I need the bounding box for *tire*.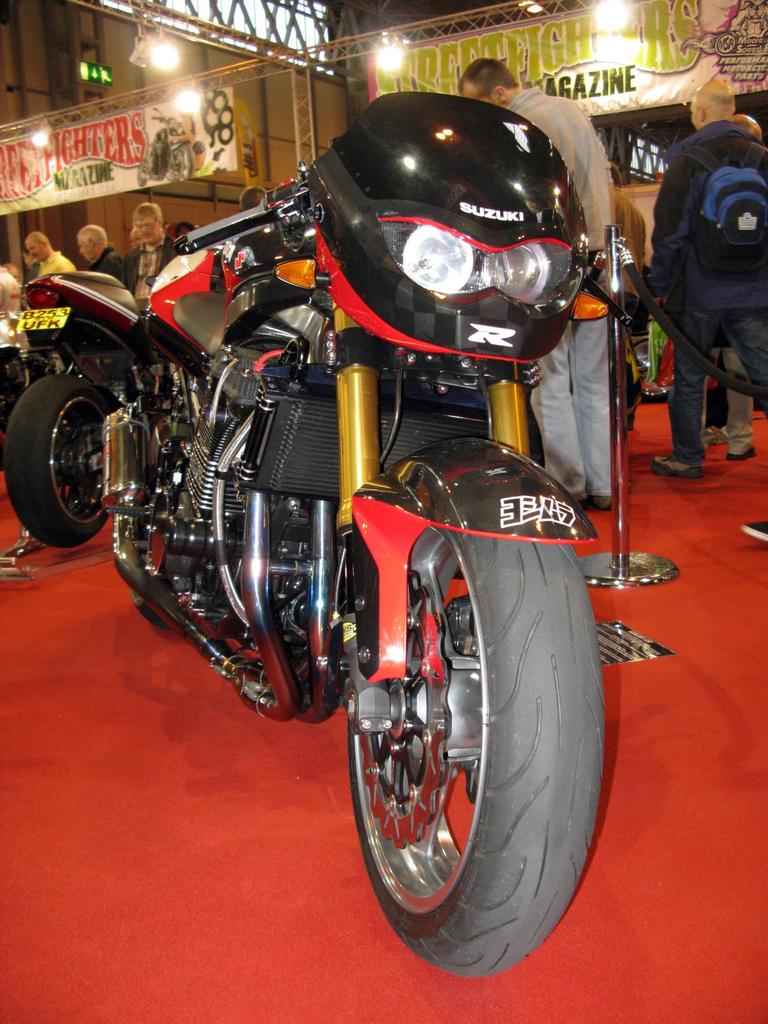
Here it is: 123/381/212/624.
